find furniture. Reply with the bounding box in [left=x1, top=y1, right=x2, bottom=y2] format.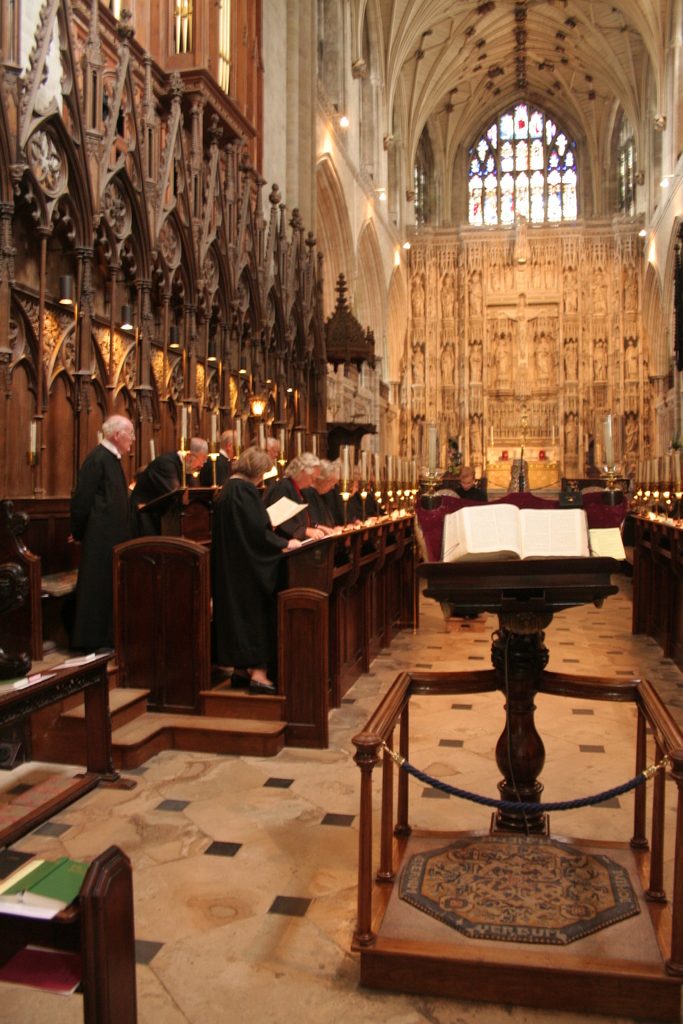
[left=0, top=647, right=117, bottom=771].
